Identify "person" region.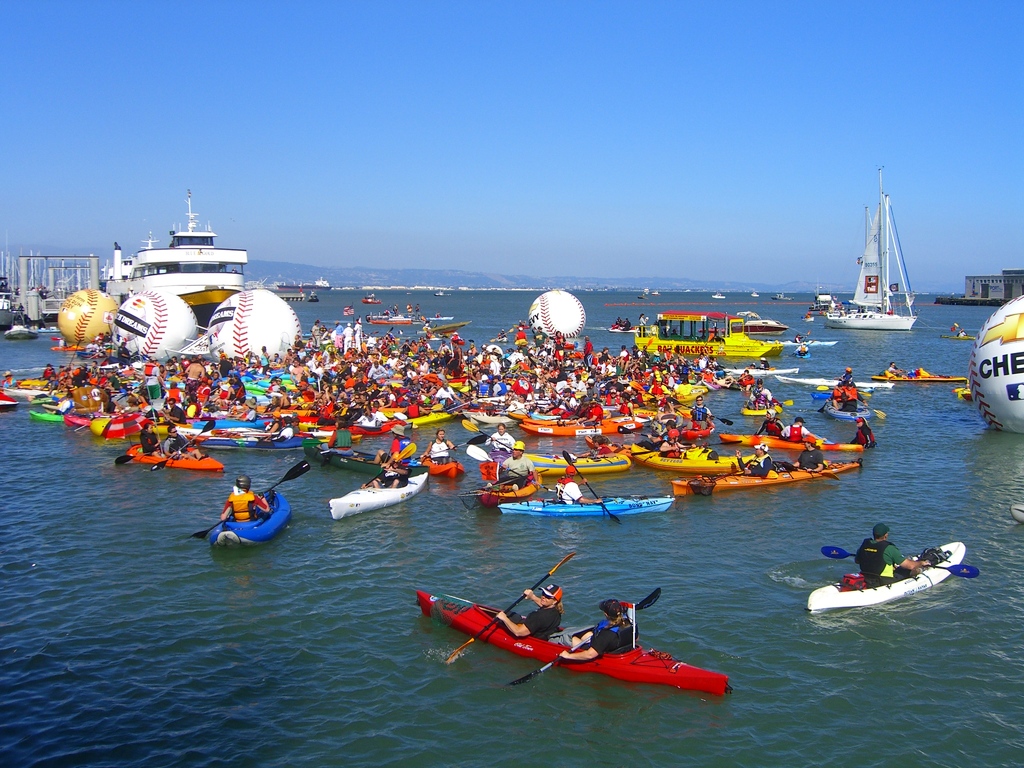
Region: left=860, top=524, right=932, bottom=589.
